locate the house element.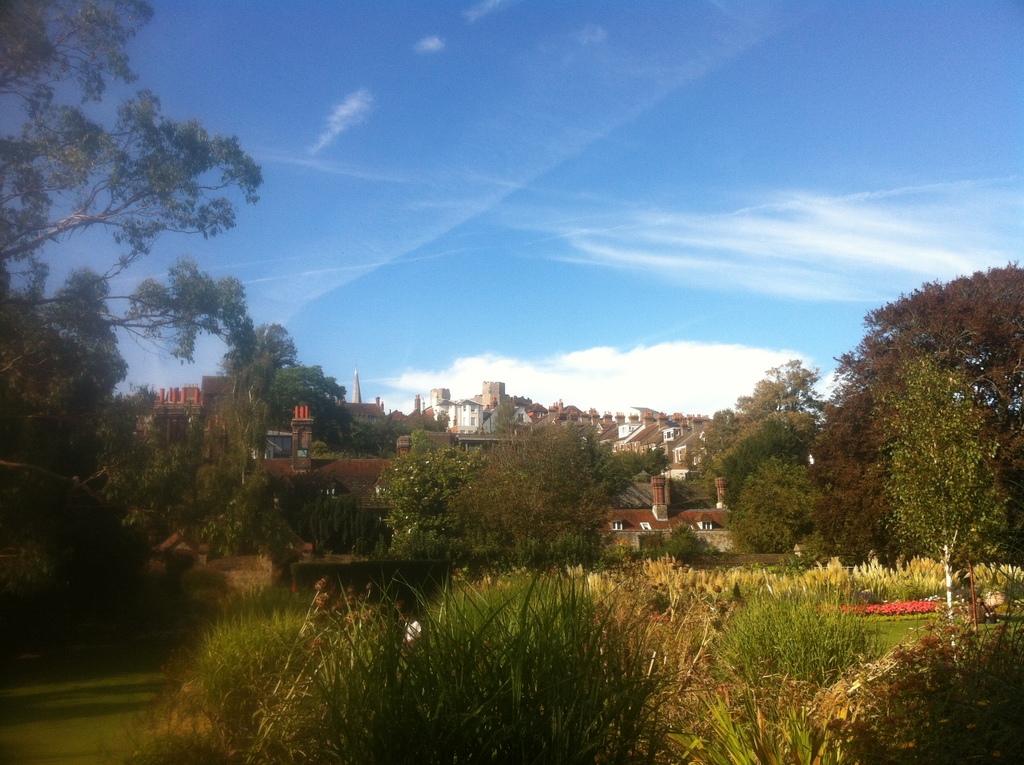
Element bbox: [421,382,488,430].
